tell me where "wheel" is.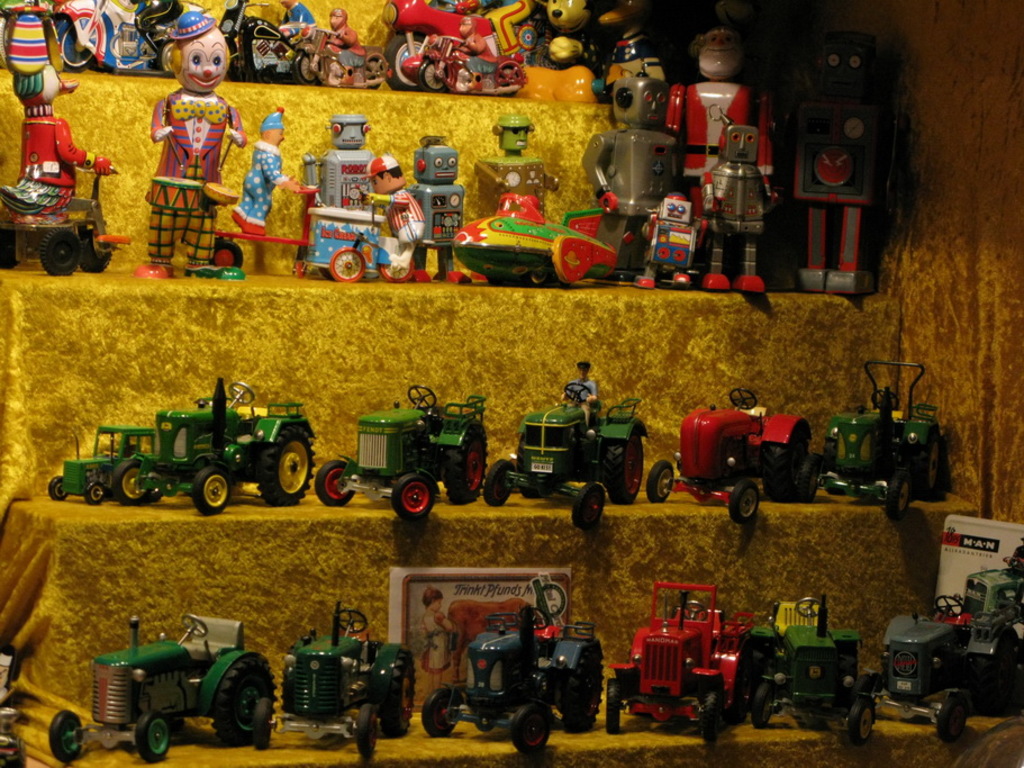
"wheel" is at [x1=931, y1=591, x2=963, y2=614].
